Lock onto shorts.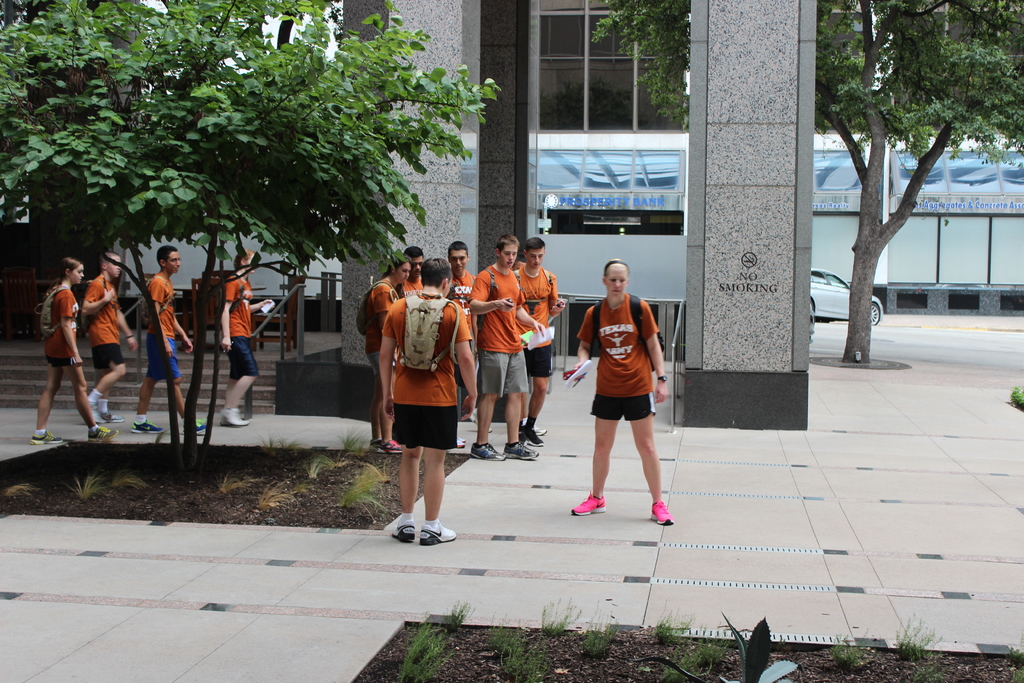
Locked: bbox(147, 336, 185, 381).
